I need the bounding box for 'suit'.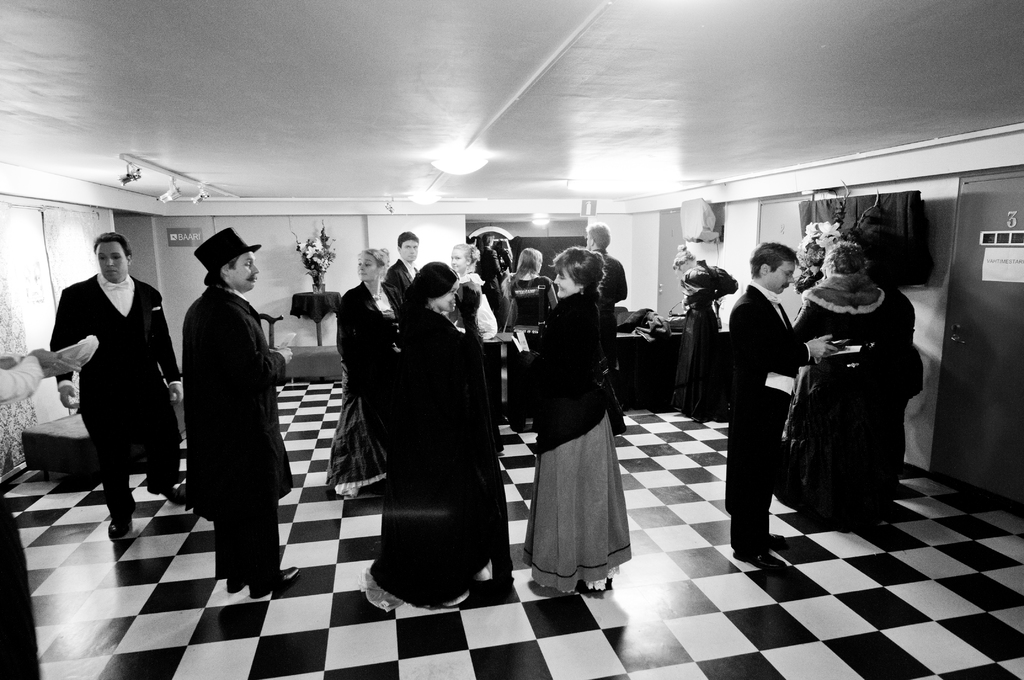
Here it is: x1=726, y1=284, x2=814, y2=563.
